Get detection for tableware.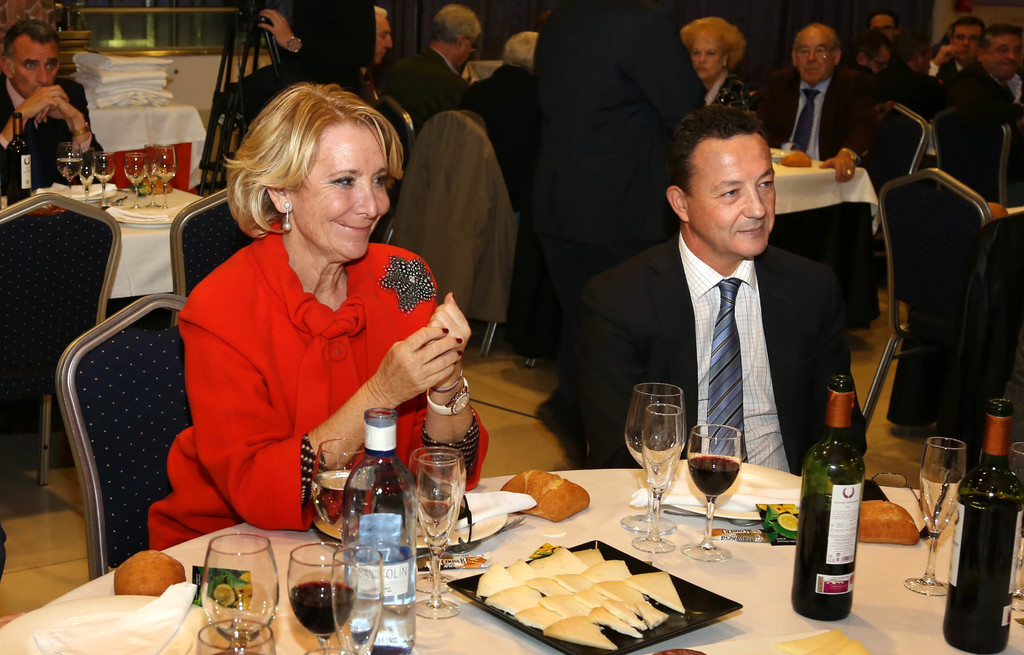
Detection: bbox(141, 145, 161, 205).
